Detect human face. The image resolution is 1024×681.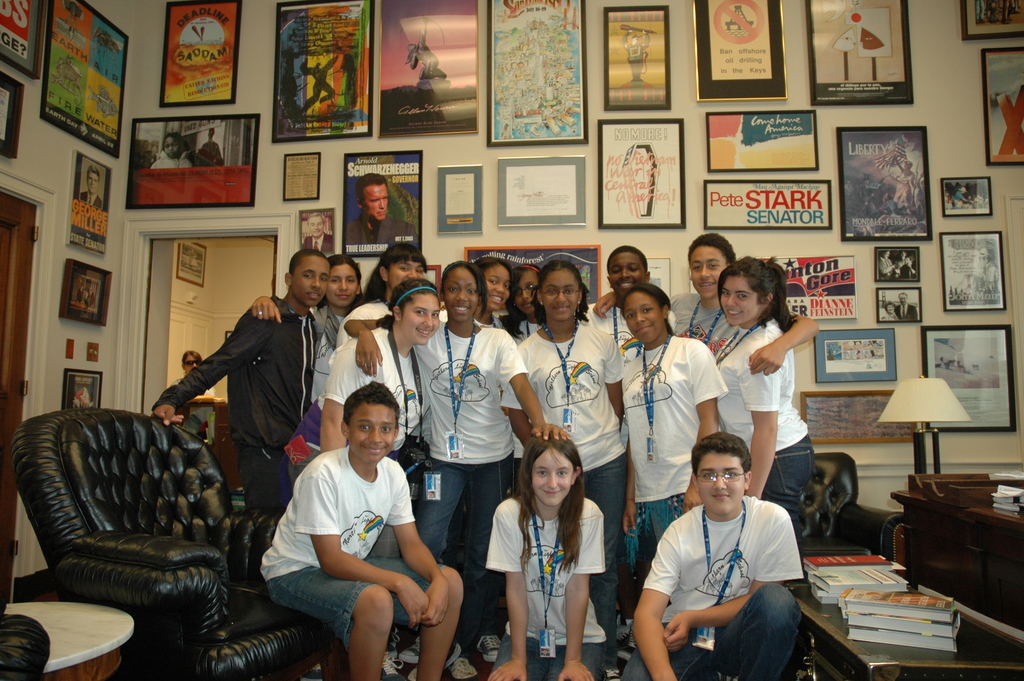
(541,272,579,321).
